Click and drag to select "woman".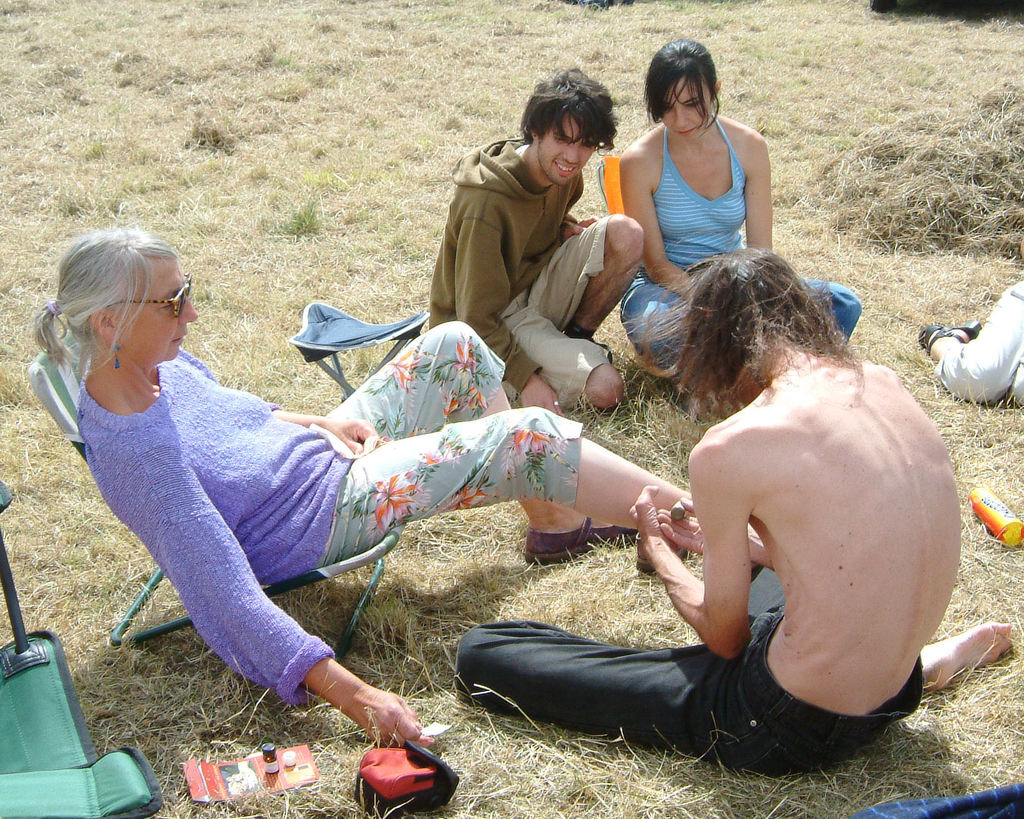
Selection: x1=615, y1=32, x2=778, y2=383.
